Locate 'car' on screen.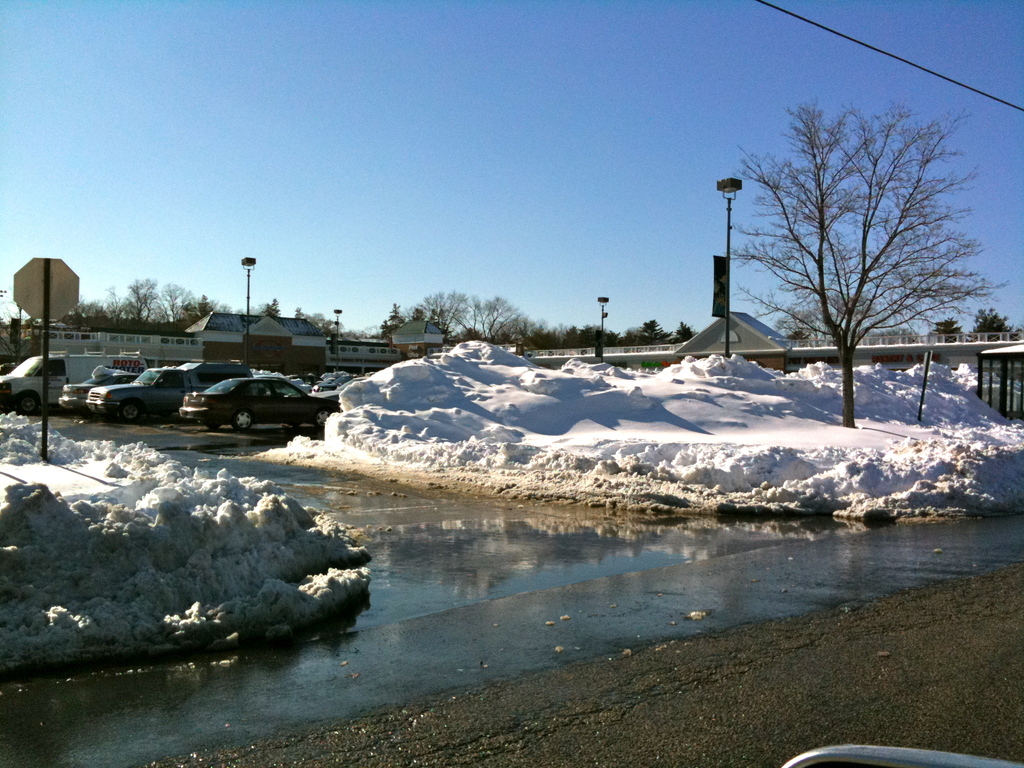
On screen at (x1=55, y1=373, x2=132, y2=413).
